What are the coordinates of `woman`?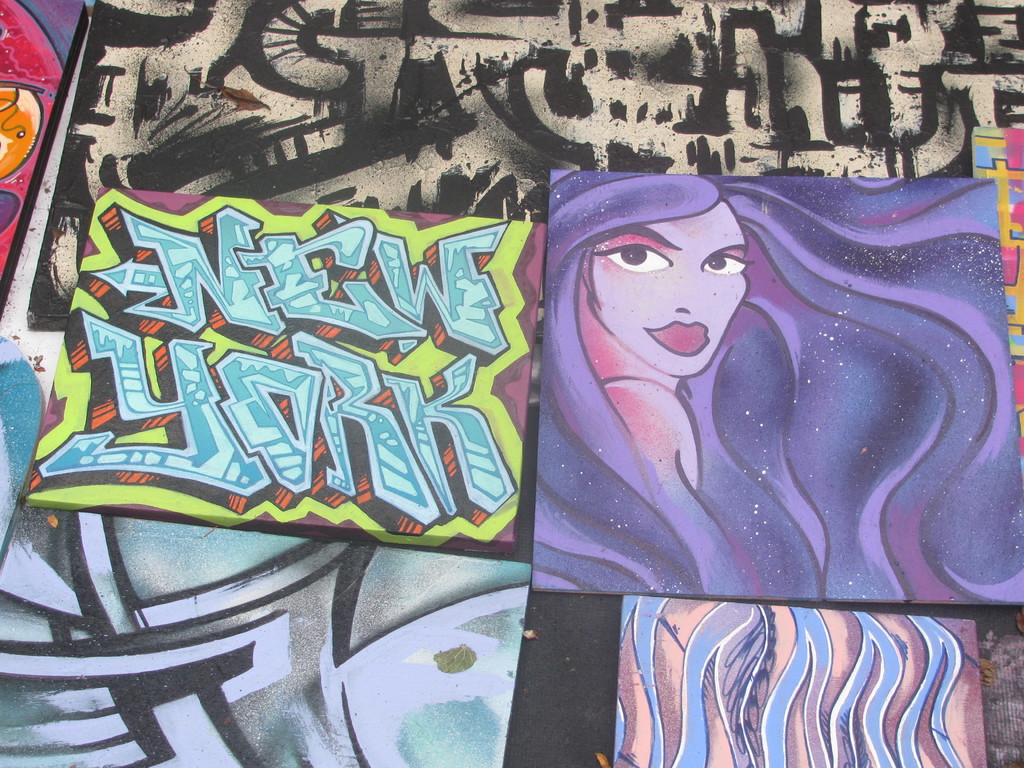
[left=543, top=172, right=750, bottom=594].
